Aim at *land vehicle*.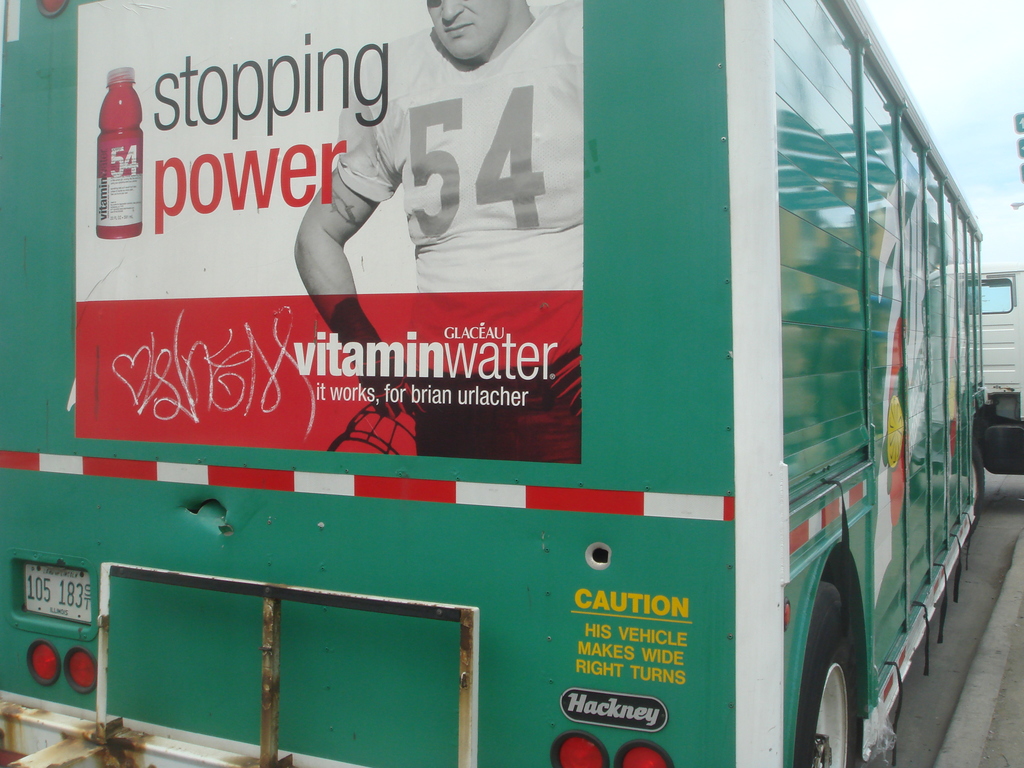
Aimed at {"x1": 58, "y1": 19, "x2": 1012, "y2": 749}.
